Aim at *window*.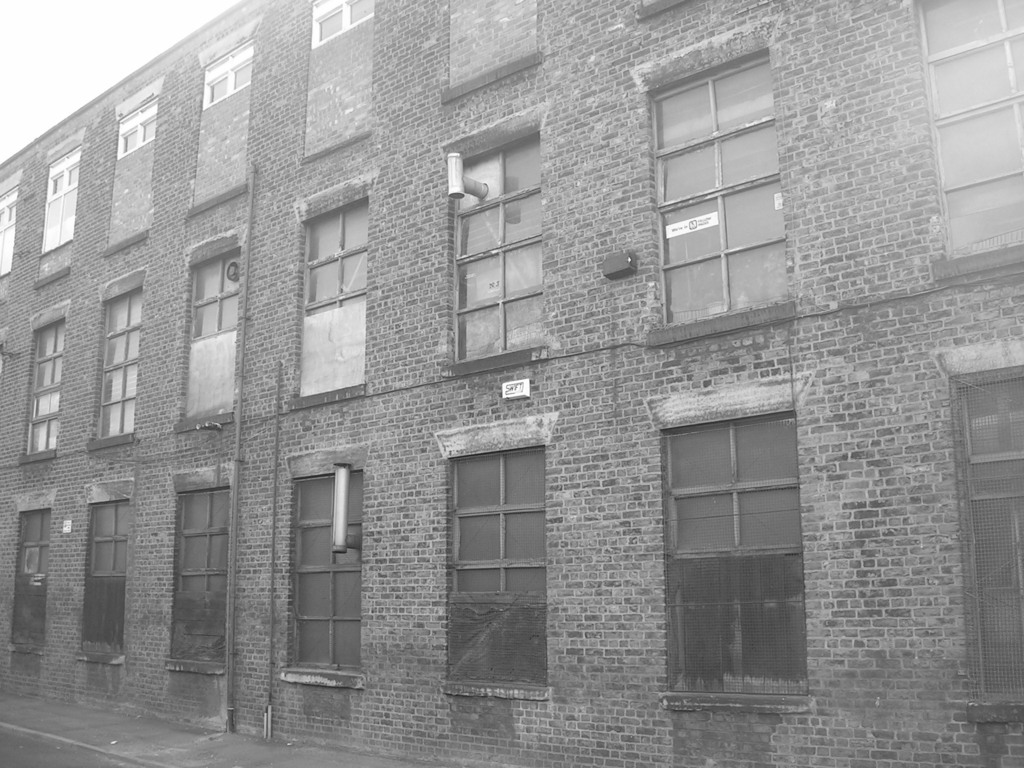
Aimed at crop(169, 468, 234, 673).
